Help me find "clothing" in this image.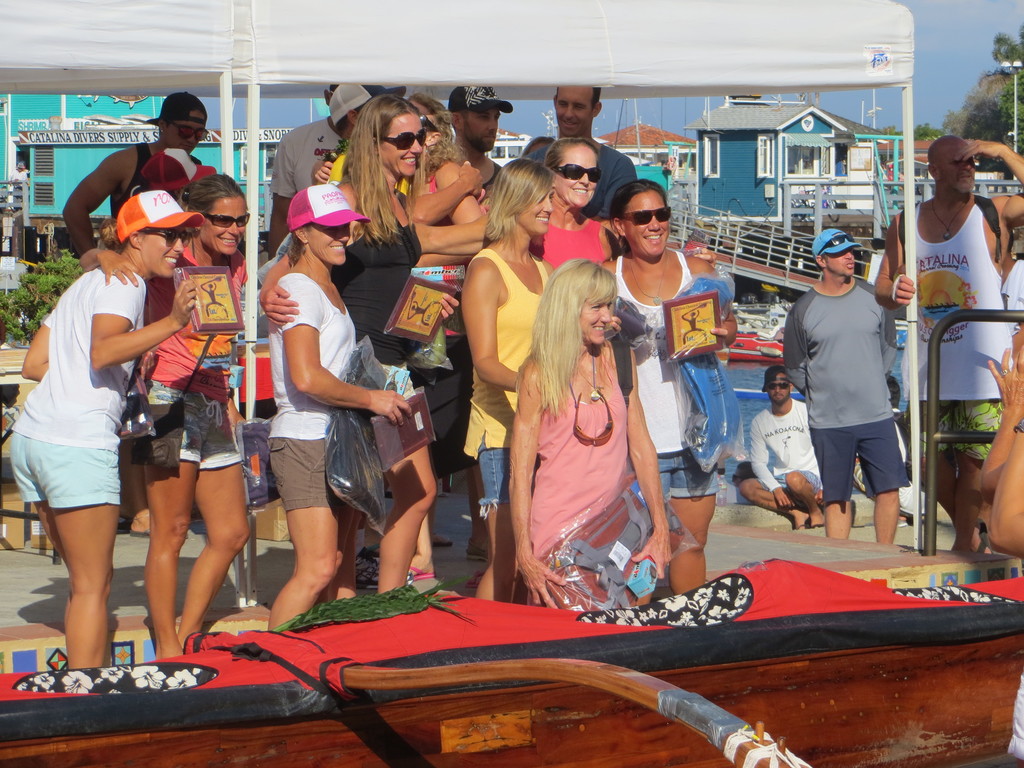
Found it: [left=529, top=344, right=622, bottom=570].
